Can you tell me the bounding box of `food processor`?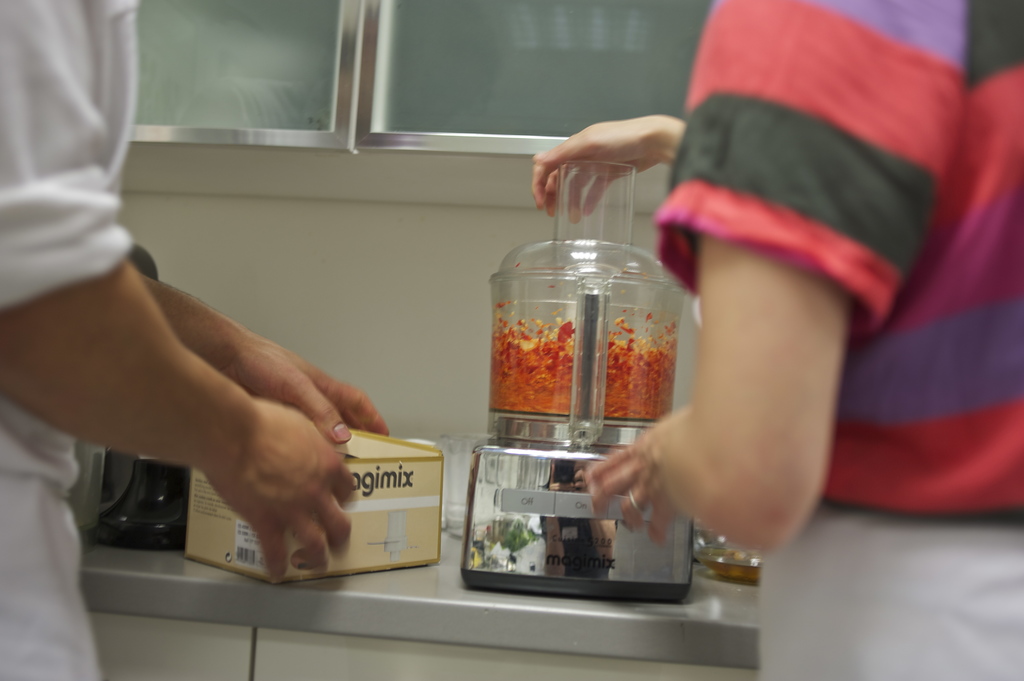
box(456, 156, 703, 606).
